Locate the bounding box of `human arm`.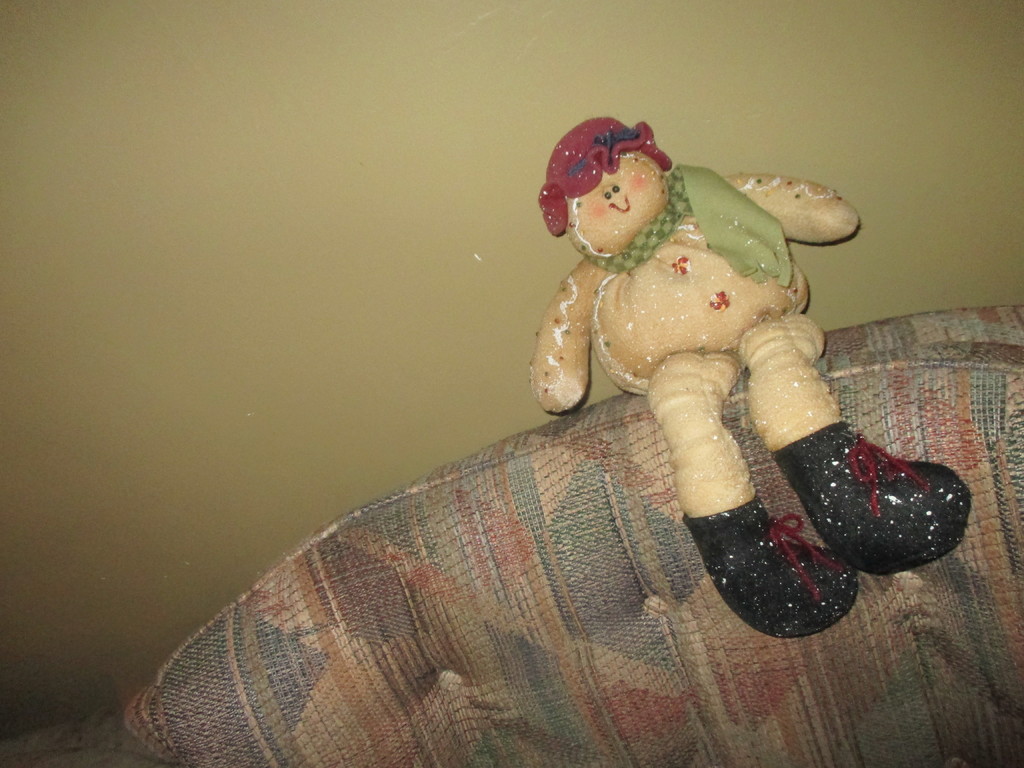
Bounding box: {"x1": 721, "y1": 170, "x2": 866, "y2": 246}.
